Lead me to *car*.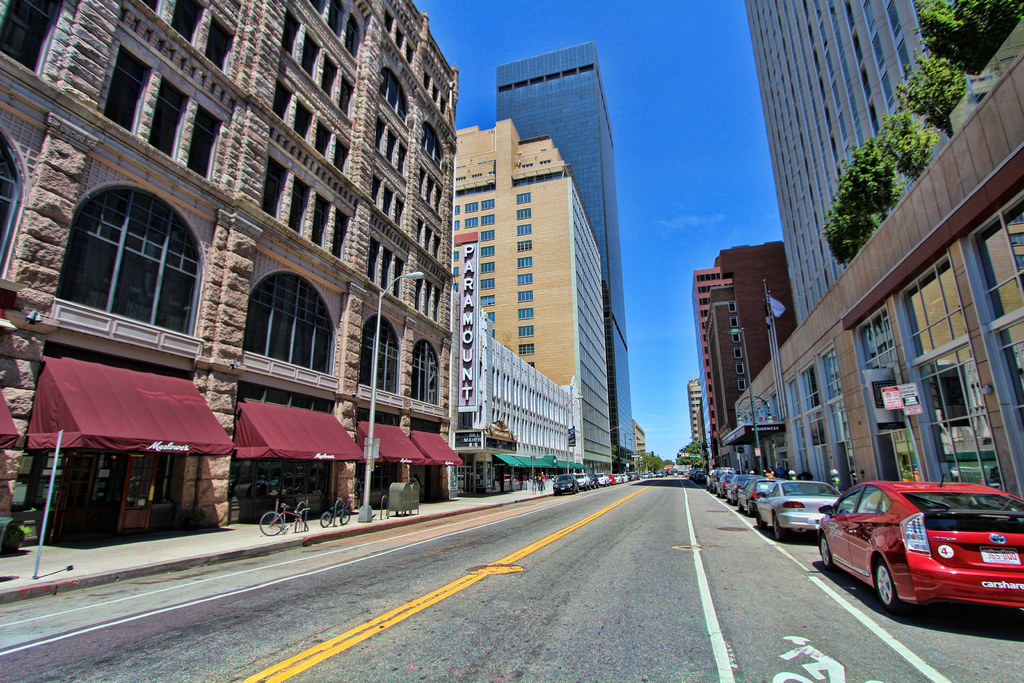
Lead to (593, 473, 609, 486).
